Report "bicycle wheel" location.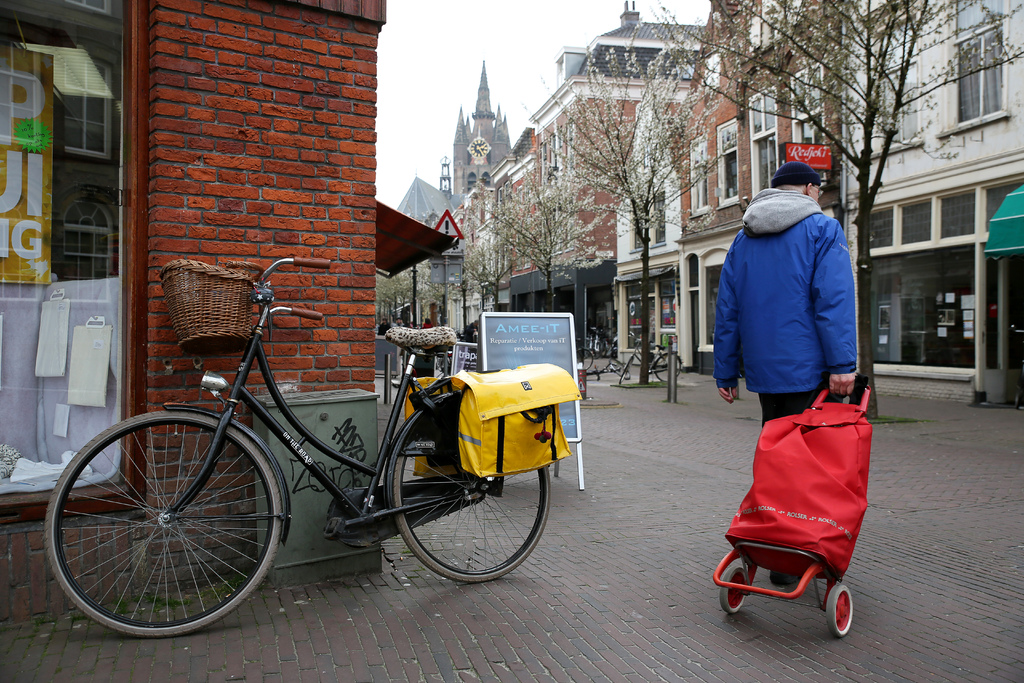
Report: crop(575, 347, 591, 370).
